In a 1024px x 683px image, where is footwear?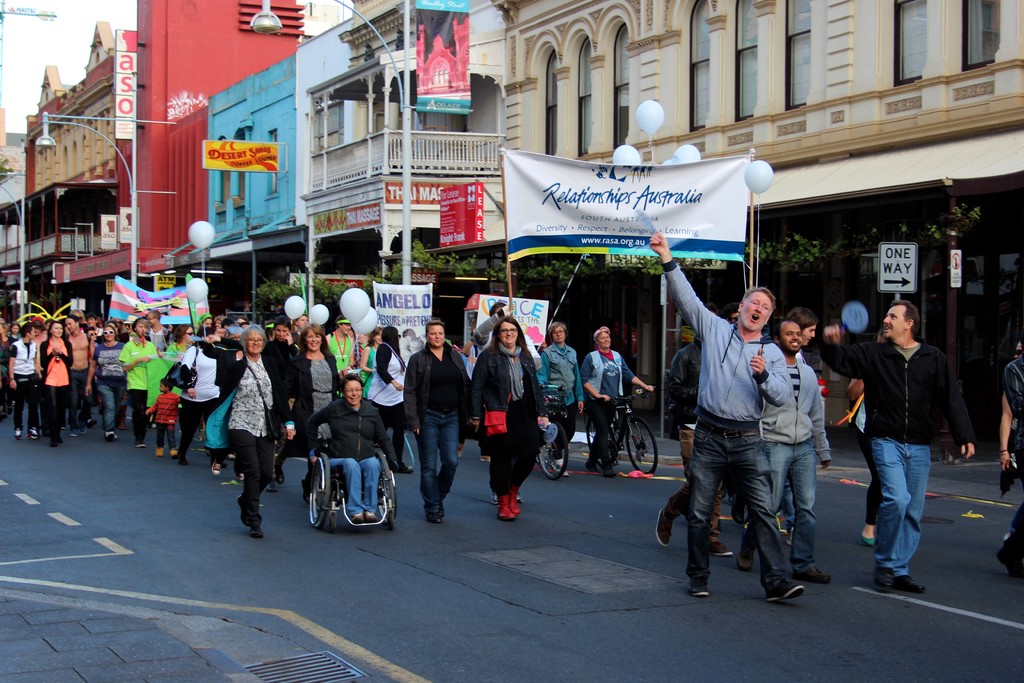
detection(689, 579, 707, 598).
